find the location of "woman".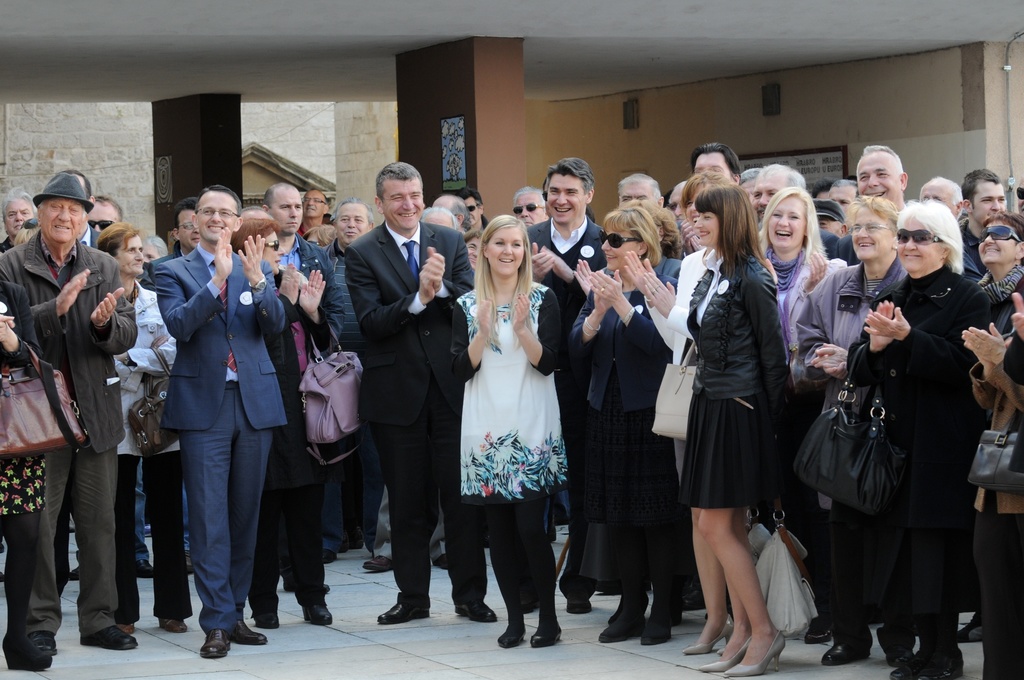
Location: x1=450, y1=194, x2=573, y2=645.
